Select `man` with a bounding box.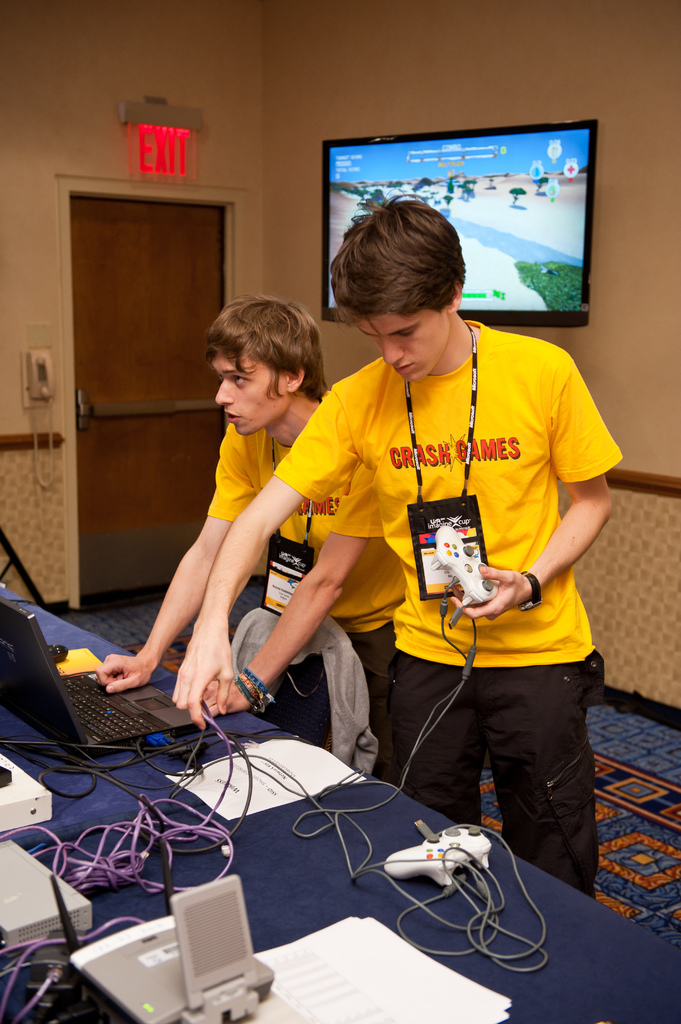
[157, 174, 602, 931].
